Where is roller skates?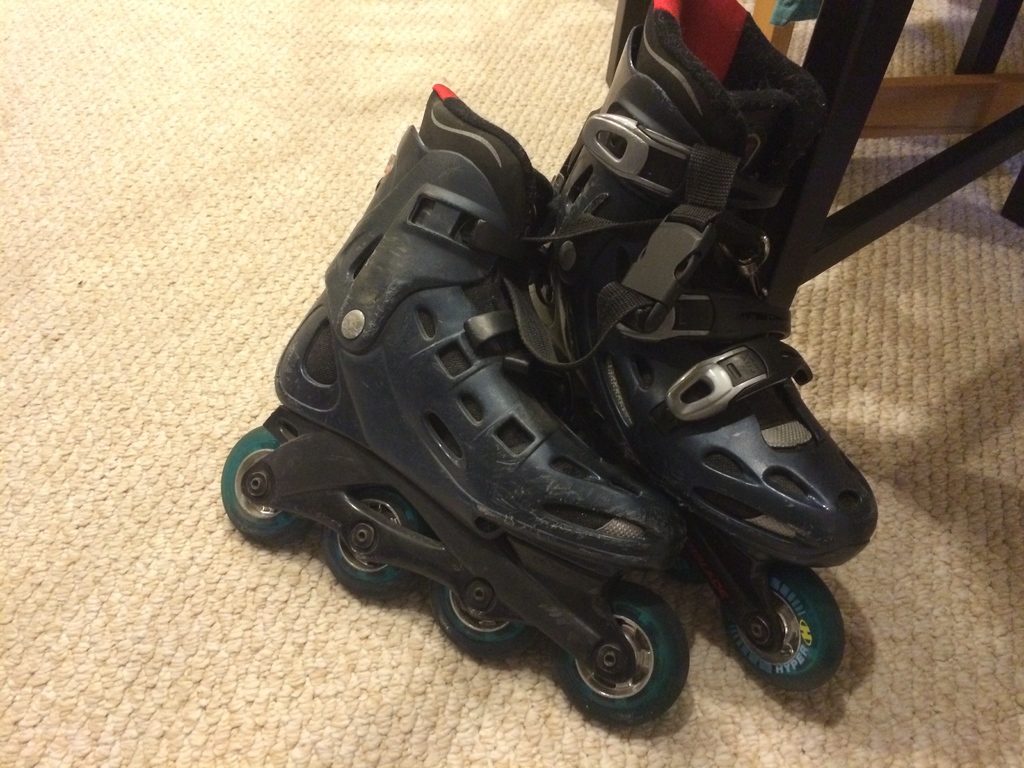
l=218, t=79, r=691, b=726.
